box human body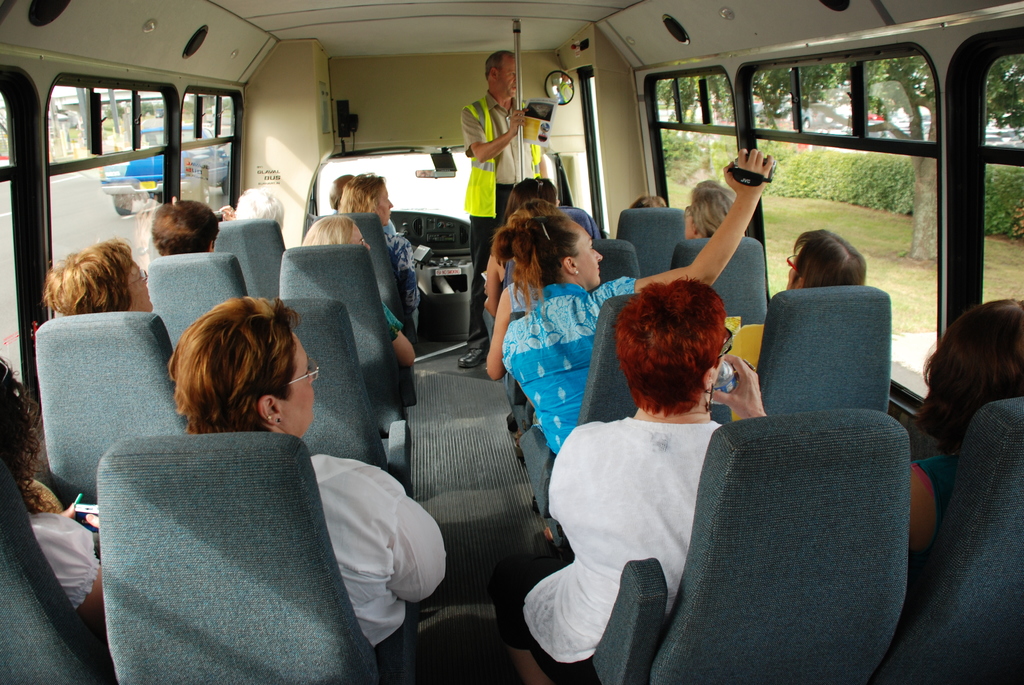
region(453, 41, 559, 373)
